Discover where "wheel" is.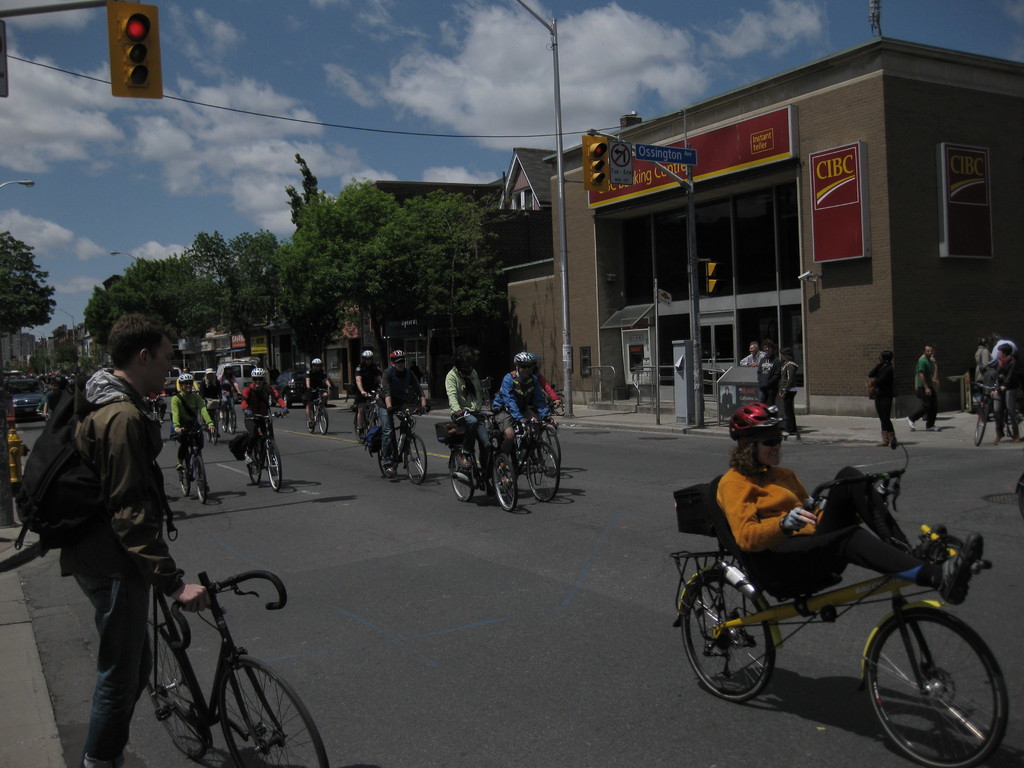
Discovered at crop(375, 426, 395, 477).
